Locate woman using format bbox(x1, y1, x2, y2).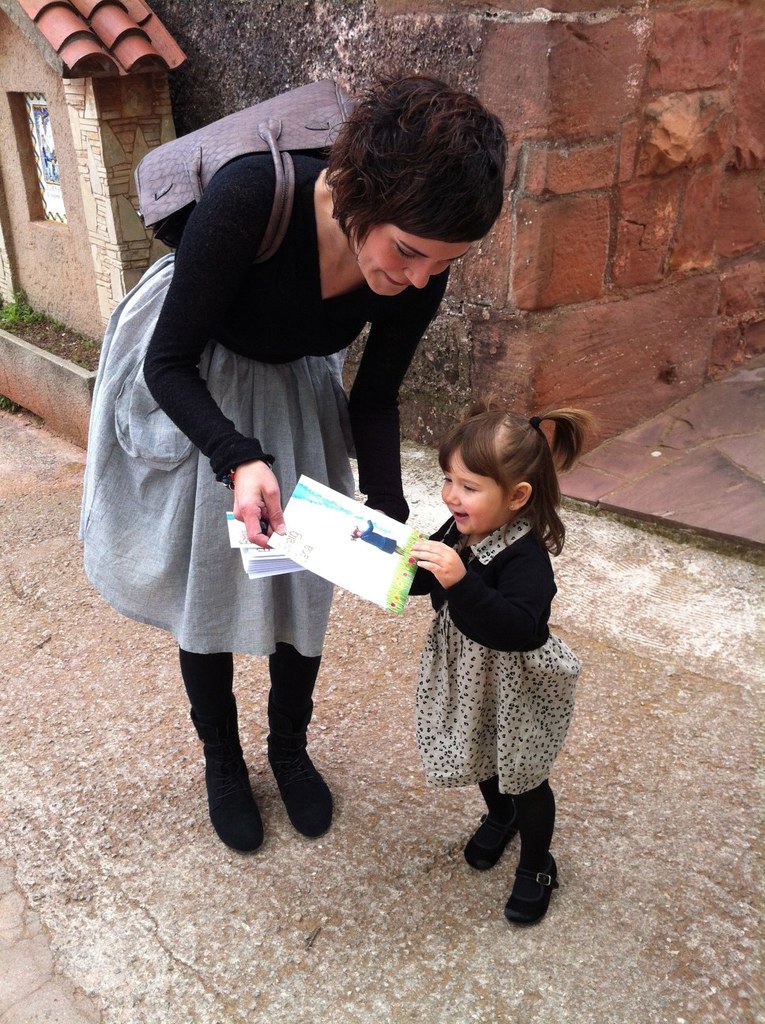
bbox(77, 119, 524, 830).
